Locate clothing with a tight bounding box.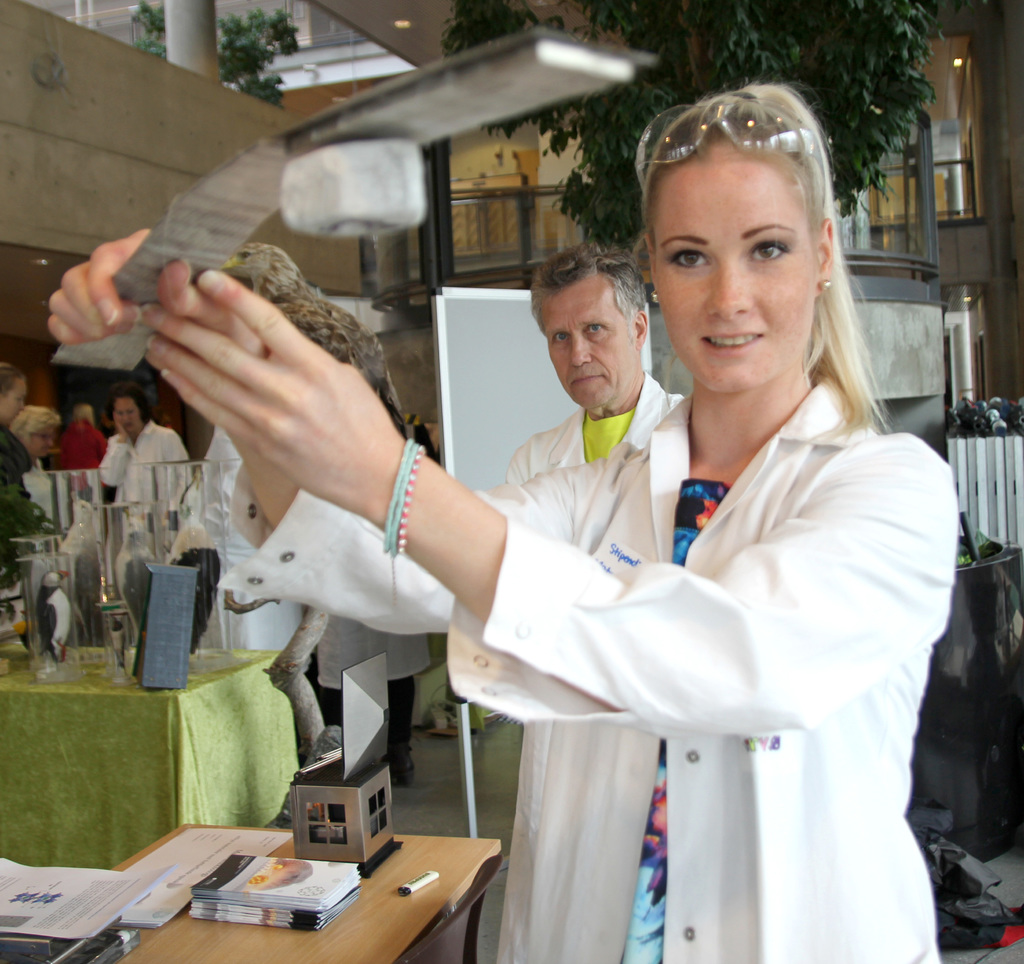
bbox=(0, 422, 31, 500).
